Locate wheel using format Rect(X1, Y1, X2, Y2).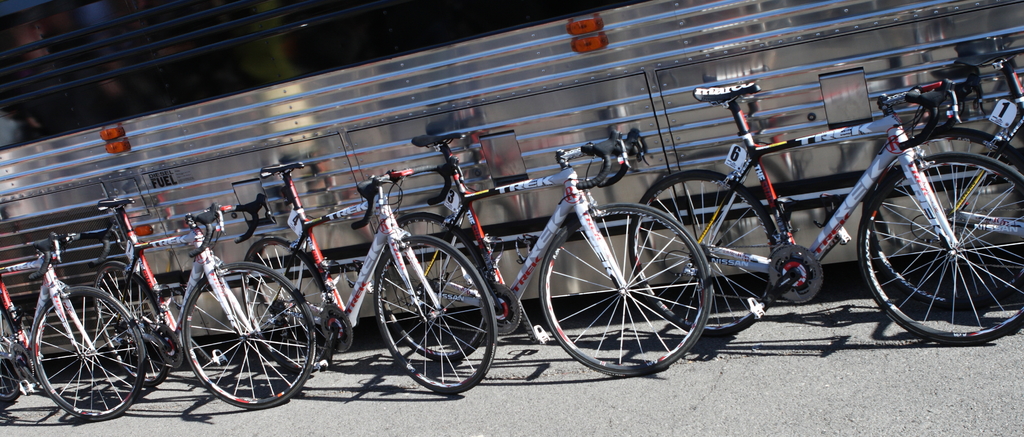
Rect(857, 152, 1023, 351).
